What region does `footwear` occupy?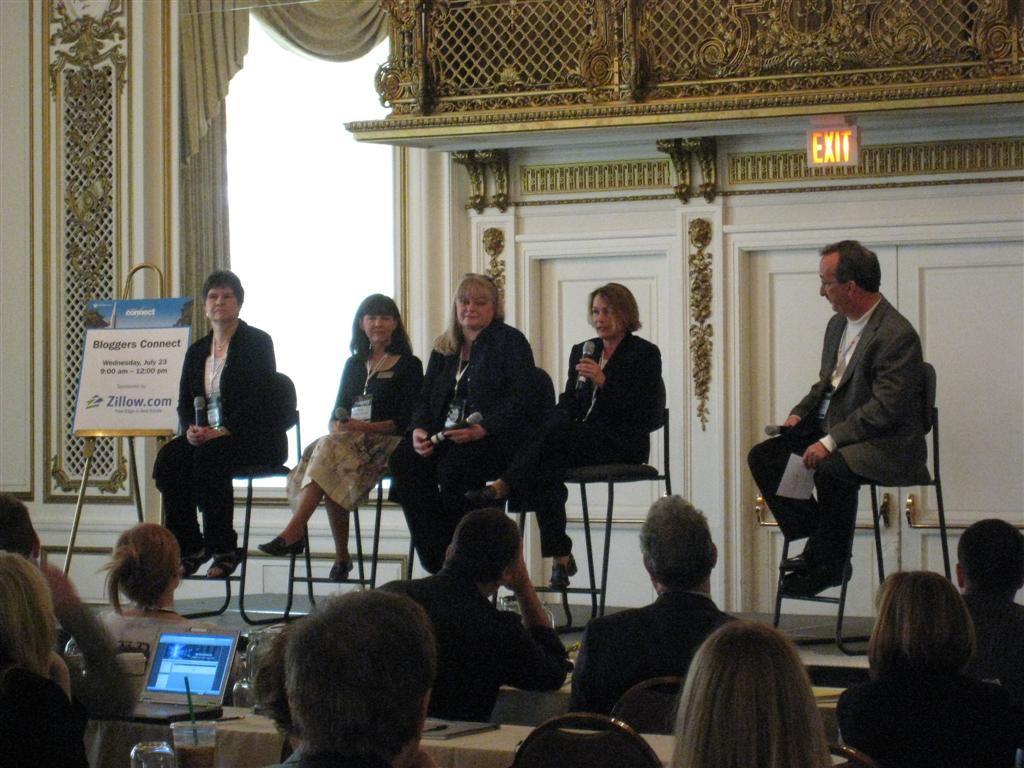
crop(553, 556, 580, 589).
